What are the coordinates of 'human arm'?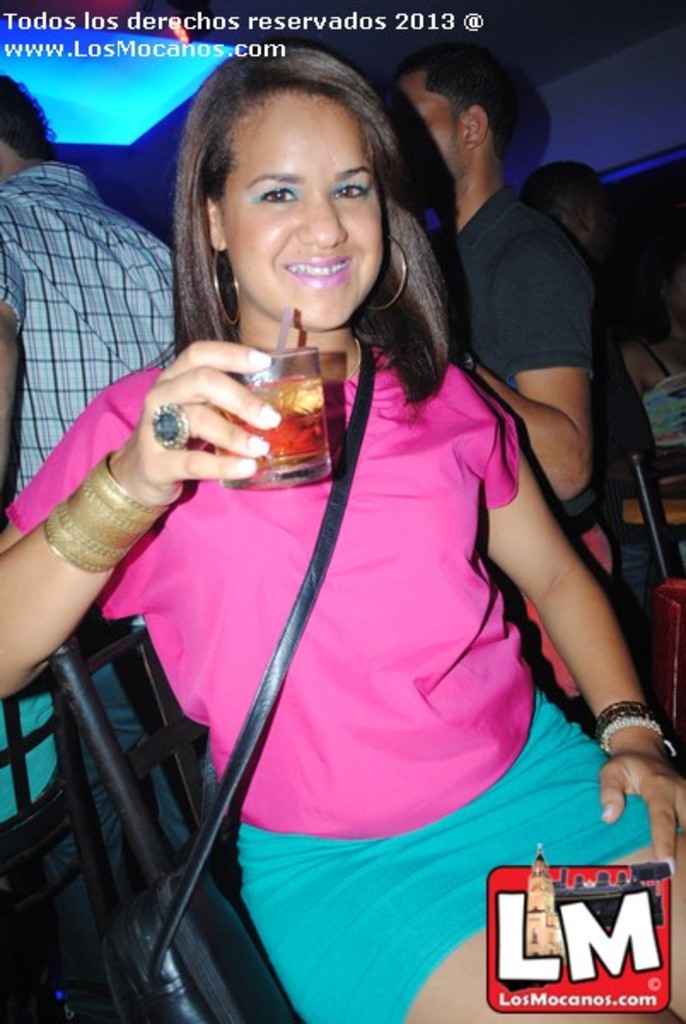
bbox(493, 416, 659, 836).
